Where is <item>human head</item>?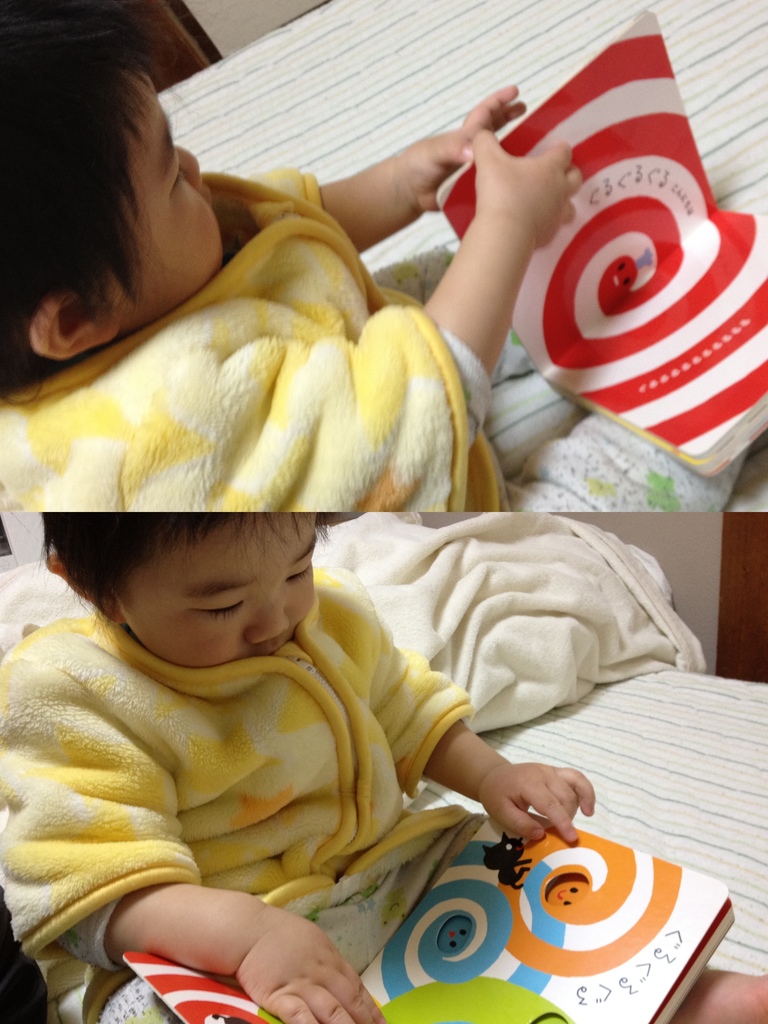
{"x1": 19, "y1": 25, "x2": 243, "y2": 381}.
